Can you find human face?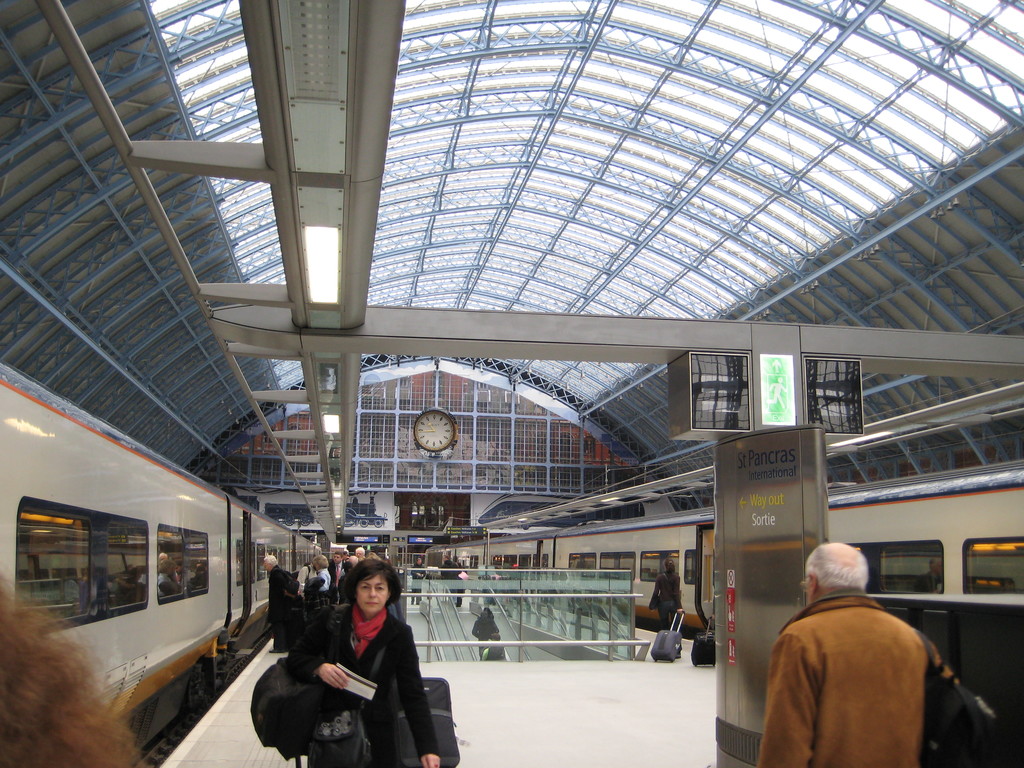
Yes, bounding box: bbox(357, 577, 387, 611).
